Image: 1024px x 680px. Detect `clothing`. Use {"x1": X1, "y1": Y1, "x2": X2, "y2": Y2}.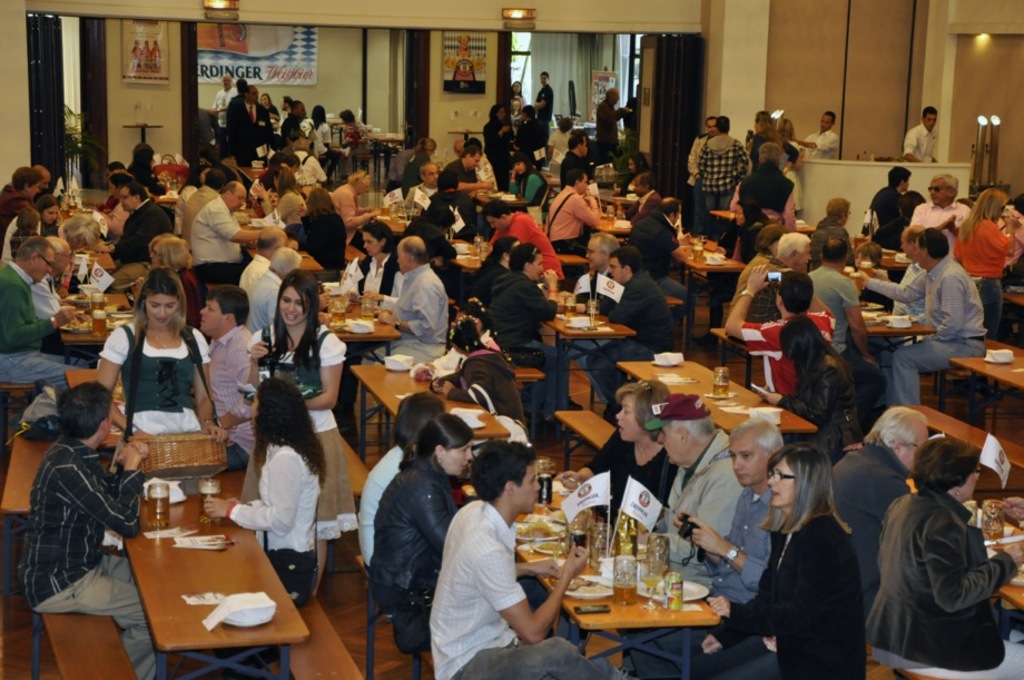
{"x1": 508, "y1": 166, "x2": 542, "y2": 206}.
